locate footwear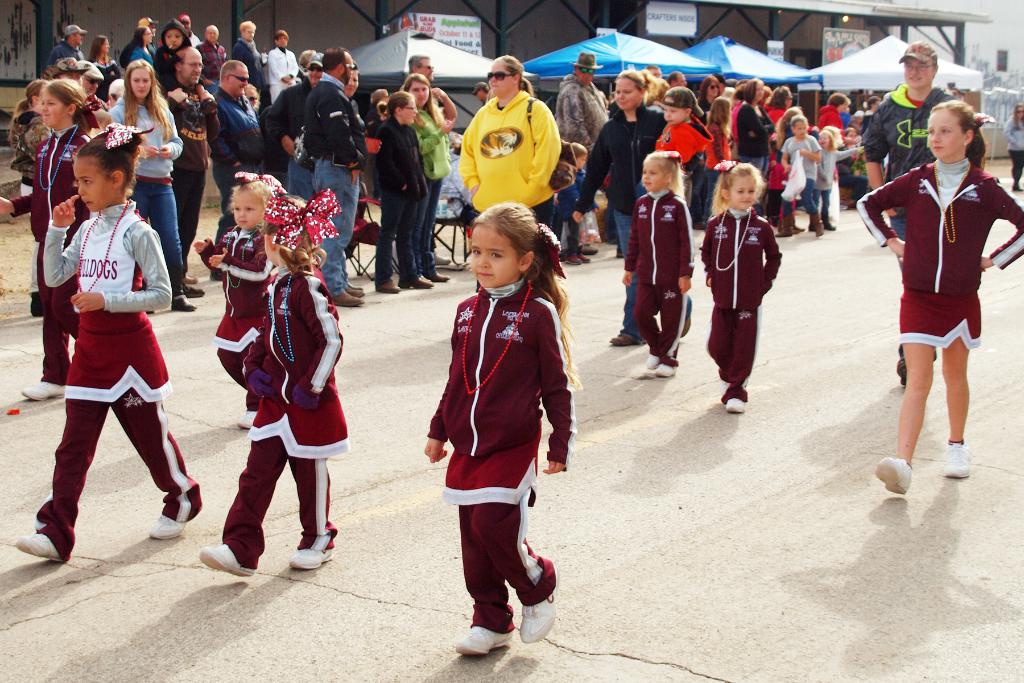
607,334,639,348
